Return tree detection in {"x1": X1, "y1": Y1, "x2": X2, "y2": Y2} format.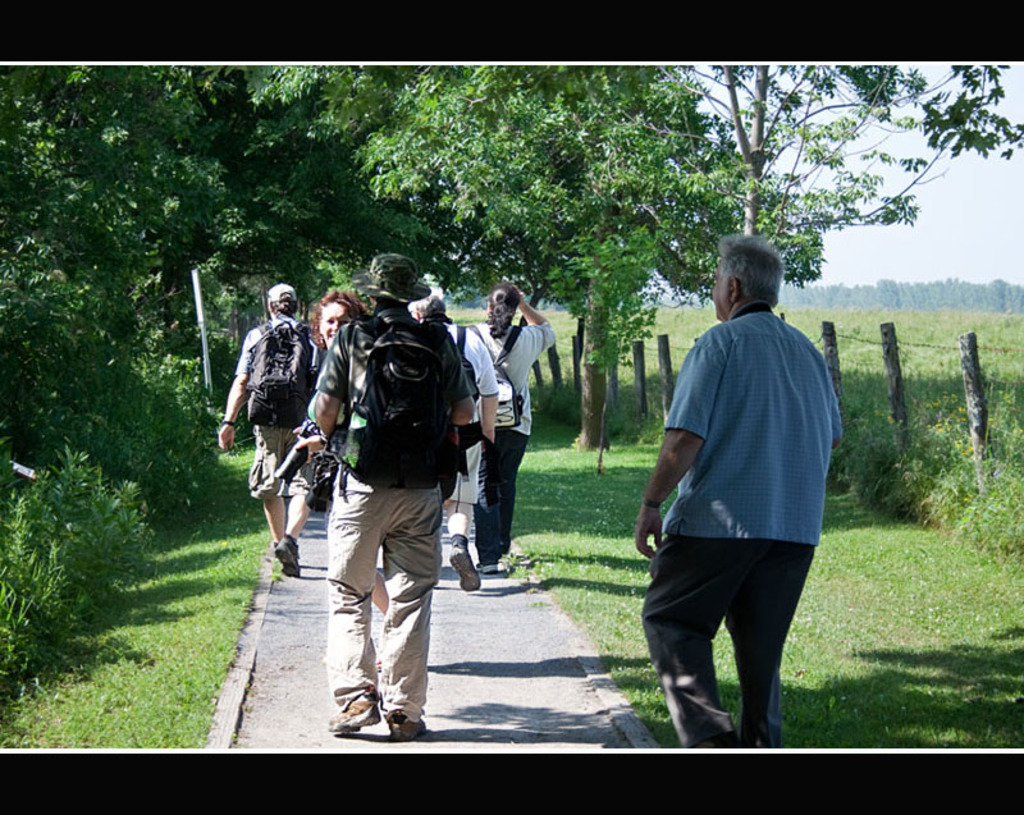
{"x1": 161, "y1": 67, "x2": 348, "y2": 358}.
